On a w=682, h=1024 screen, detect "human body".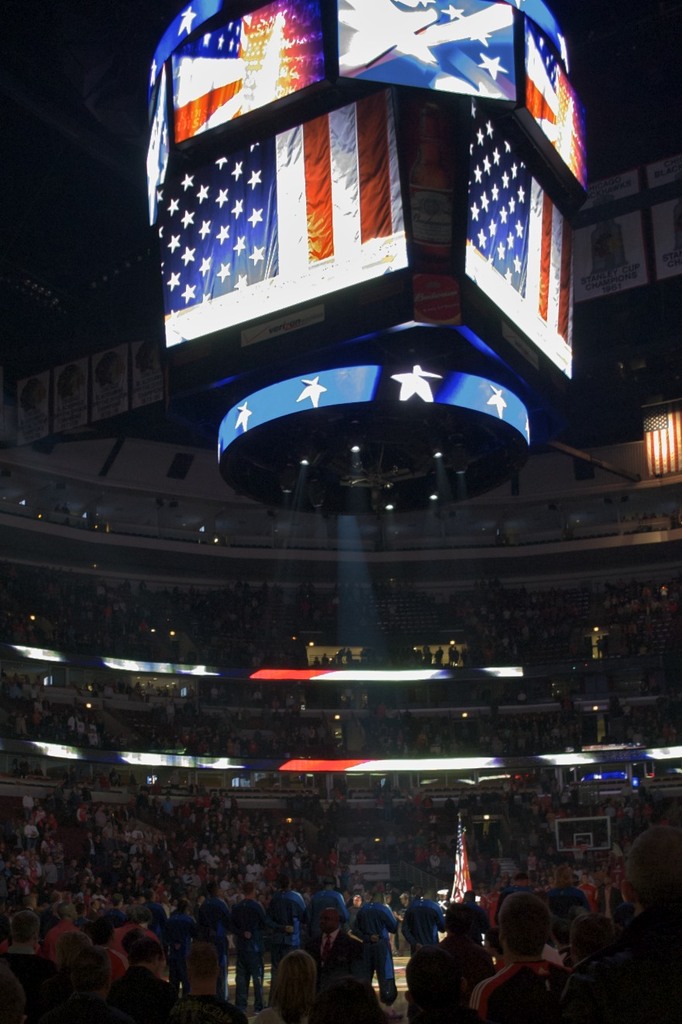
Rect(43, 902, 68, 961).
